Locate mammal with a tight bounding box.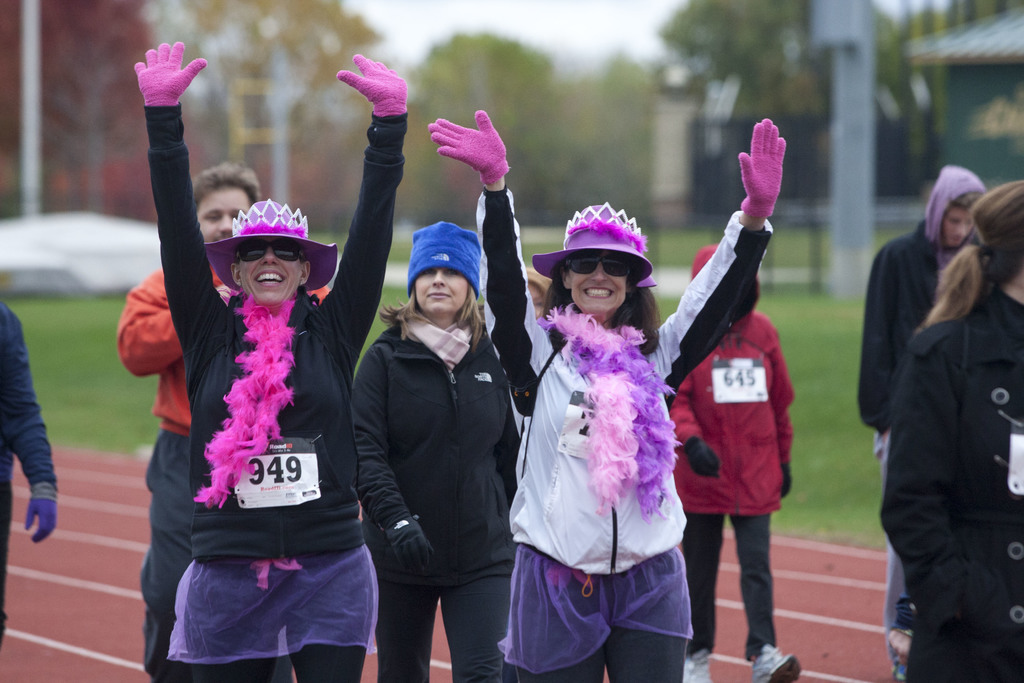
875/184/1023/682.
